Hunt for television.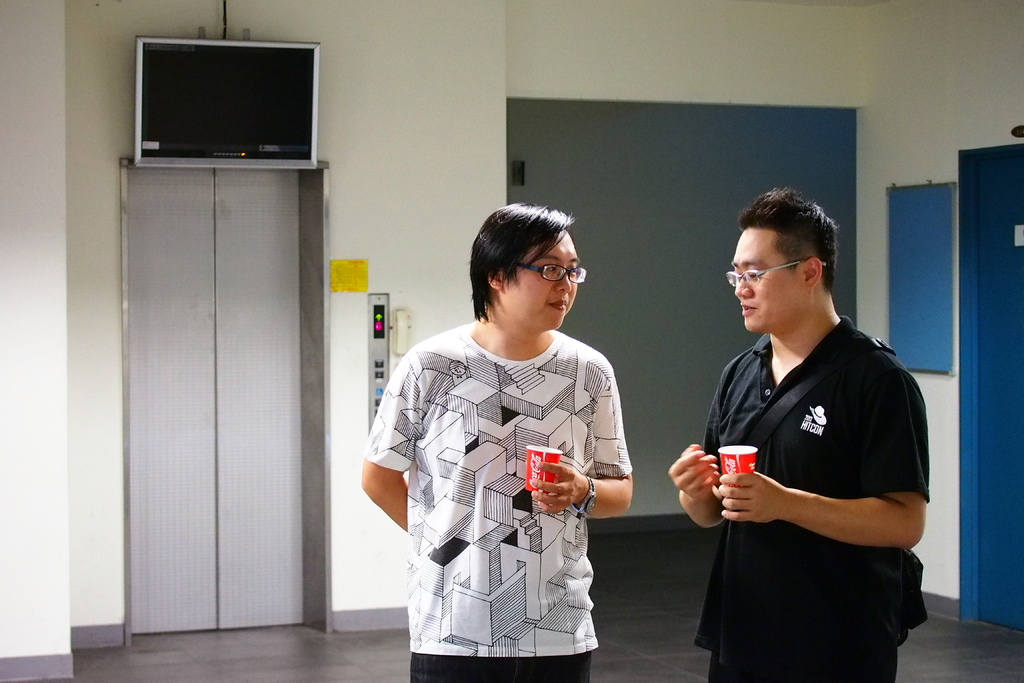
Hunted down at 131/37/319/165.
